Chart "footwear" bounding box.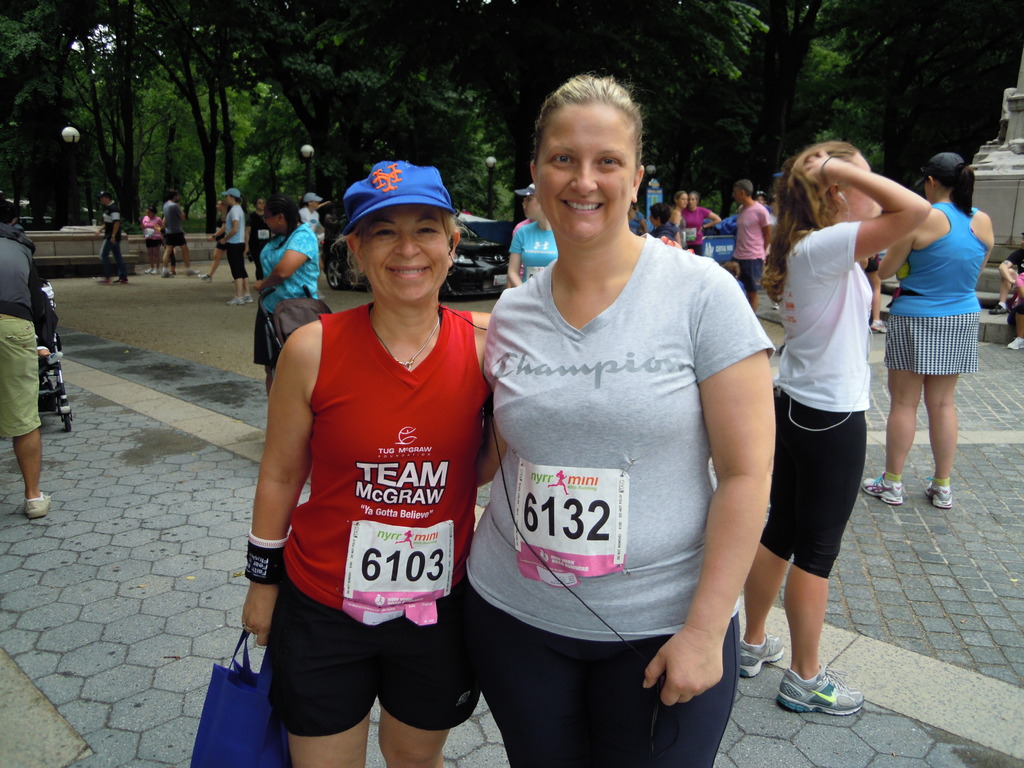
Charted: bbox=[771, 663, 864, 715].
